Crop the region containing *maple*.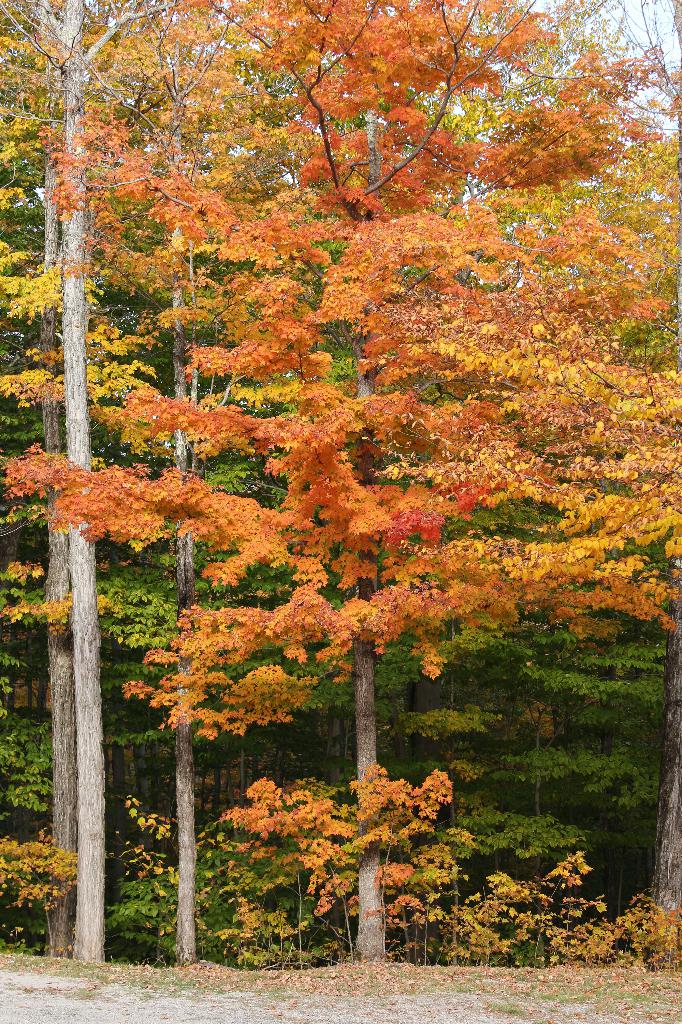
Crop region: x1=0 y1=0 x2=681 y2=945.
